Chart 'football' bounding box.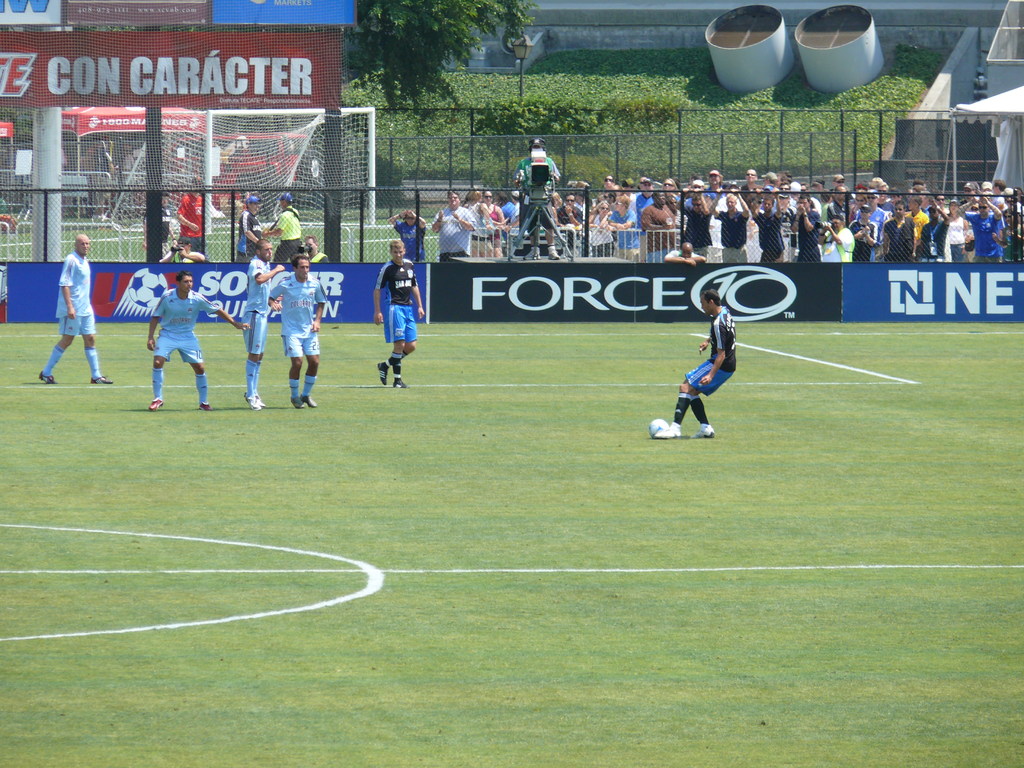
Charted: <region>650, 417, 668, 438</region>.
